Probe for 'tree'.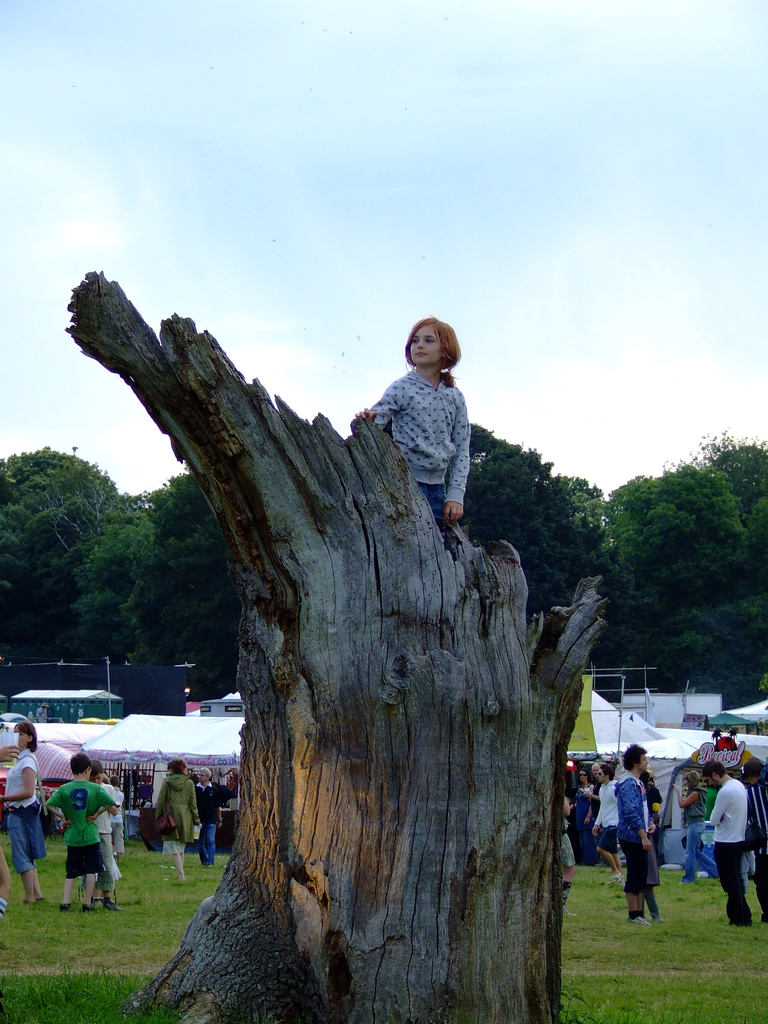
Probe result: (56, 267, 613, 1023).
